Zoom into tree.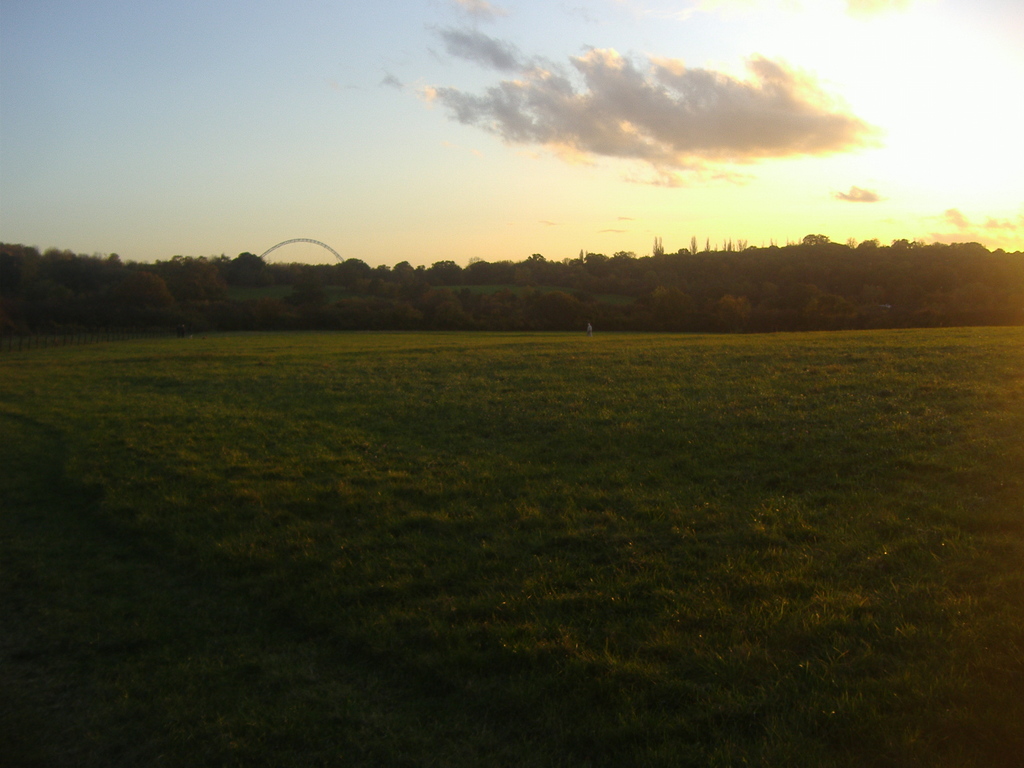
Zoom target: select_region(214, 246, 276, 282).
